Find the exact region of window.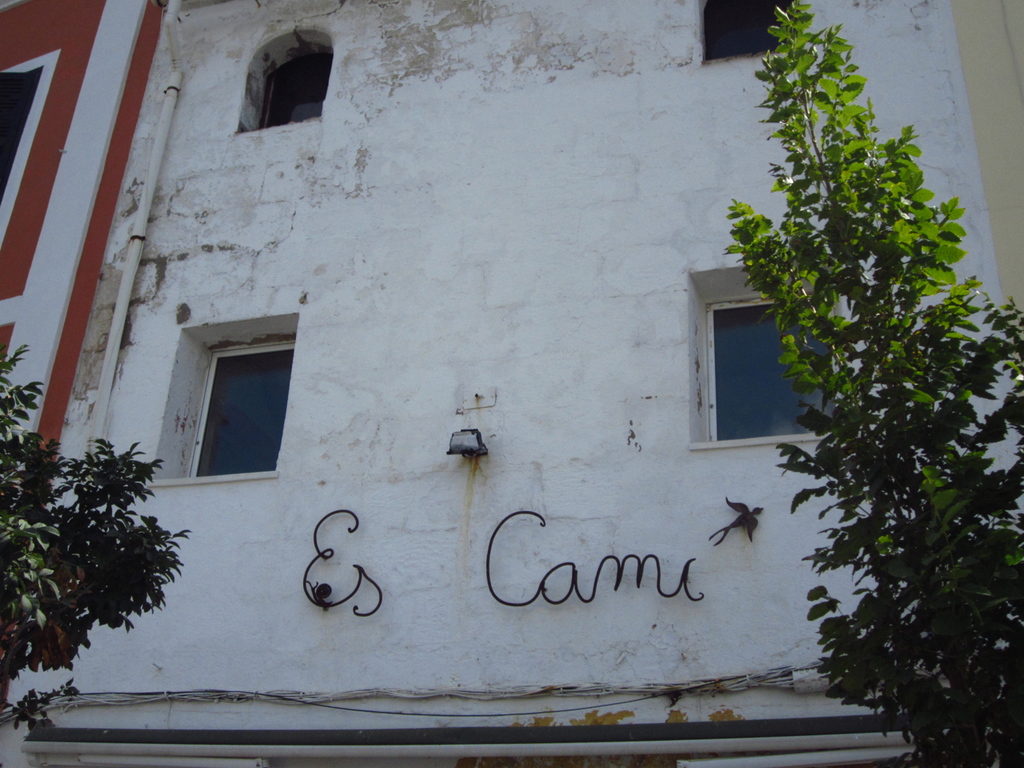
Exact region: Rect(258, 51, 333, 127).
